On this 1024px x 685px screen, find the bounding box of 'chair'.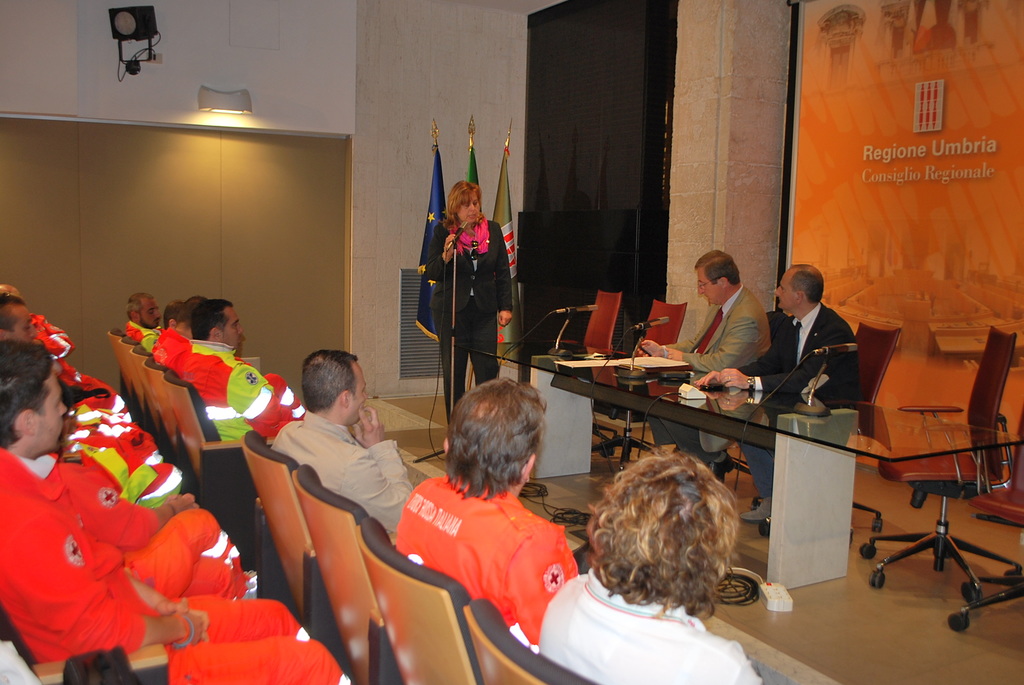
Bounding box: 127:347:159:452.
